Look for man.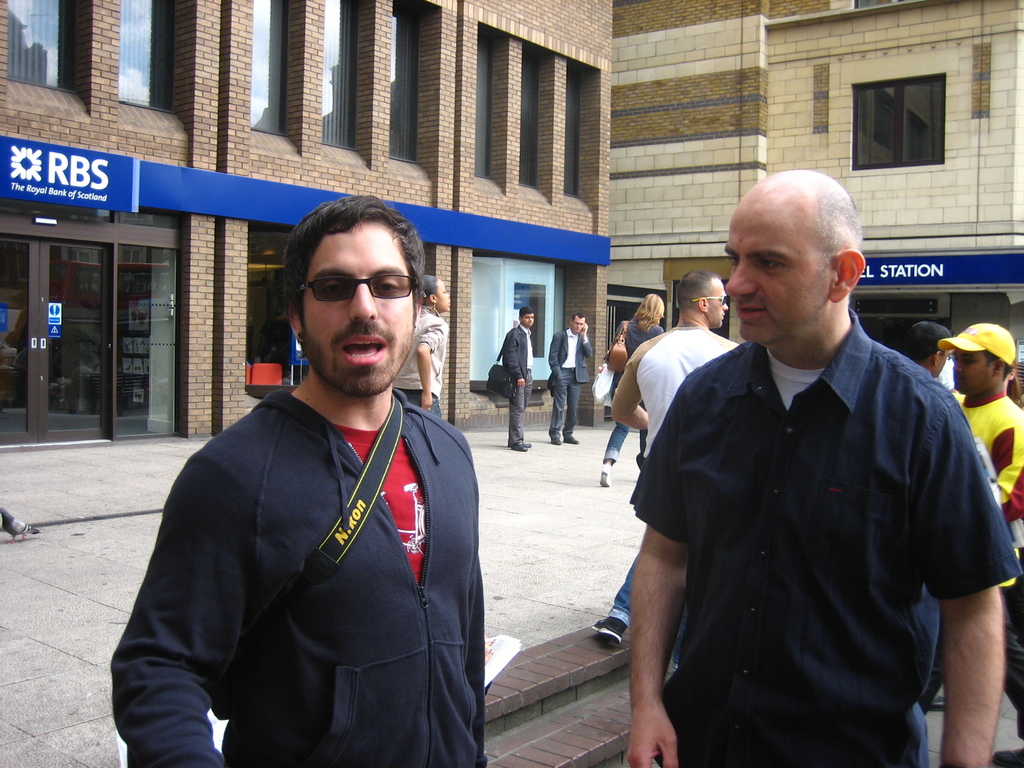
Found: locate(502, 309, 532, 448).
